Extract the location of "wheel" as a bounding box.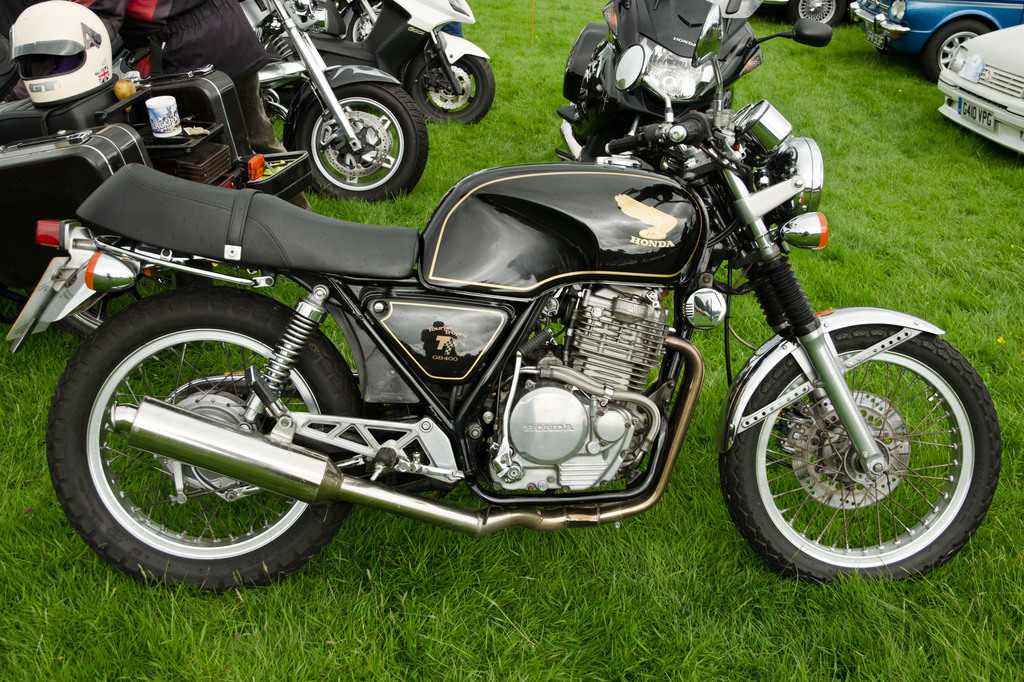
{"left": 285, "top": 75, "right": 429, "bottom": 202}.
